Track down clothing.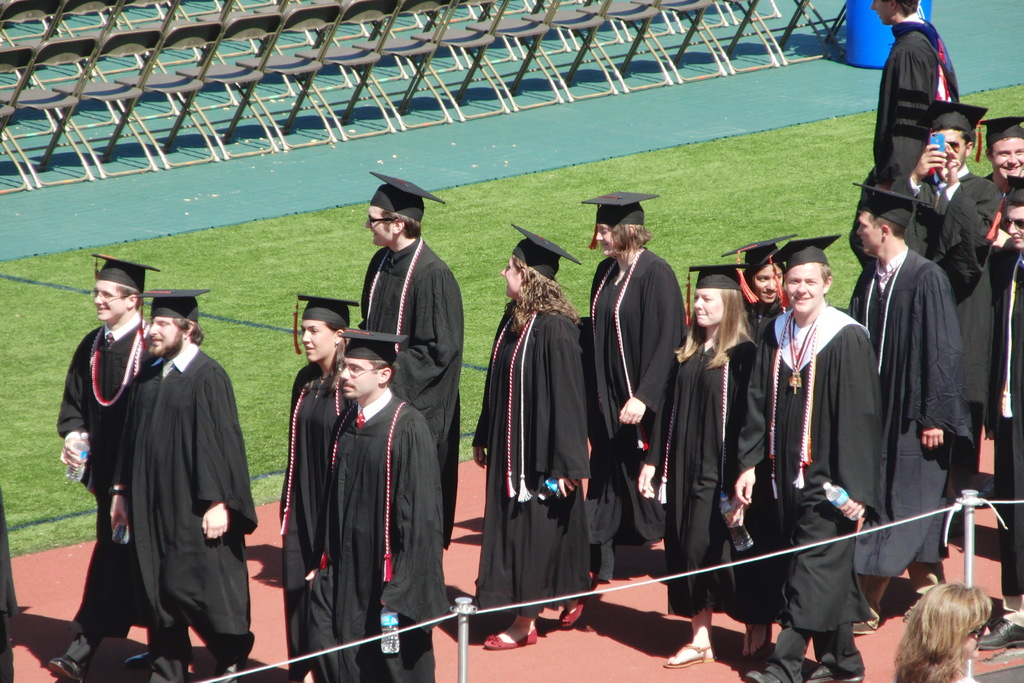
Tracked to region(584, 248, 689, 575).
